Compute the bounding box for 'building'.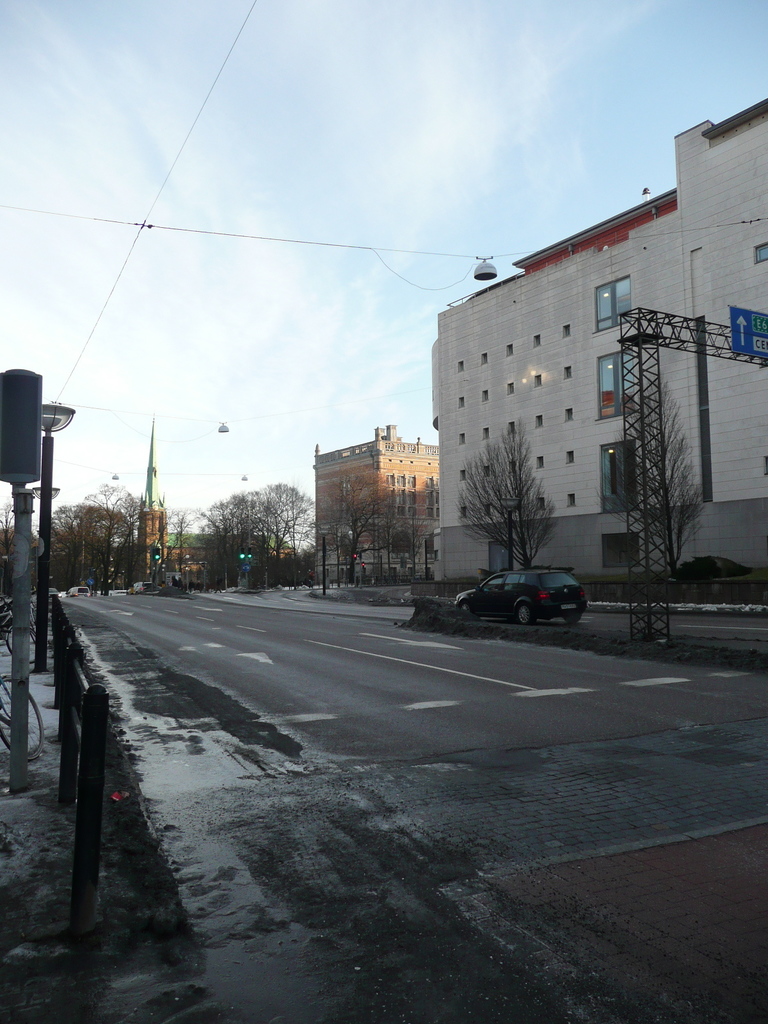
<region>431, 95, 767, 598</region>.
